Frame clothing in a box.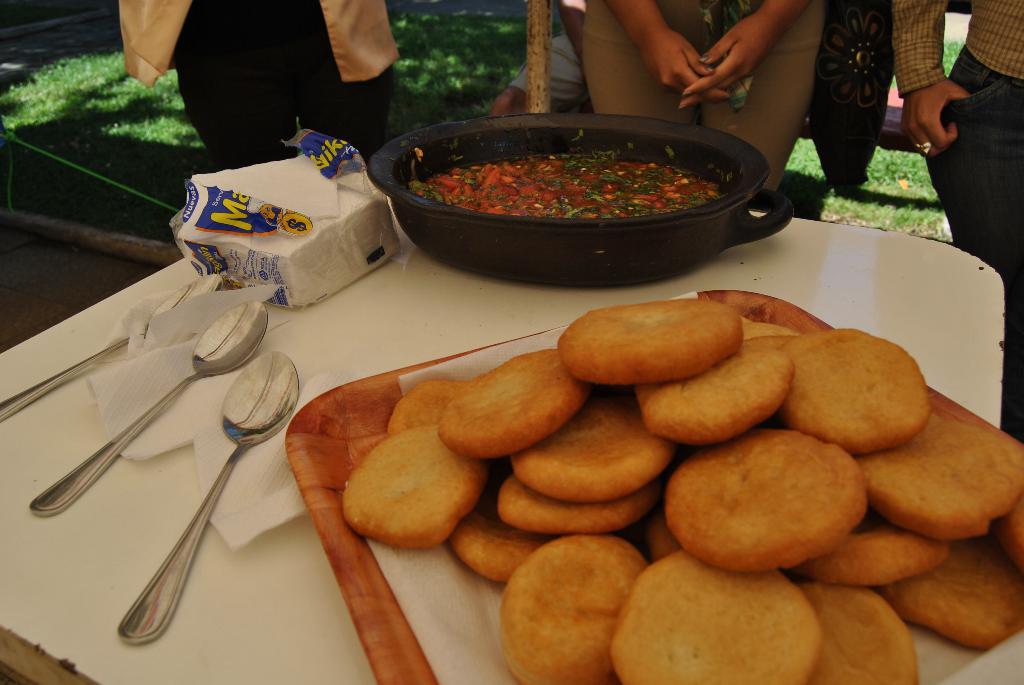
bbox=(138, 8, 419, 140).
